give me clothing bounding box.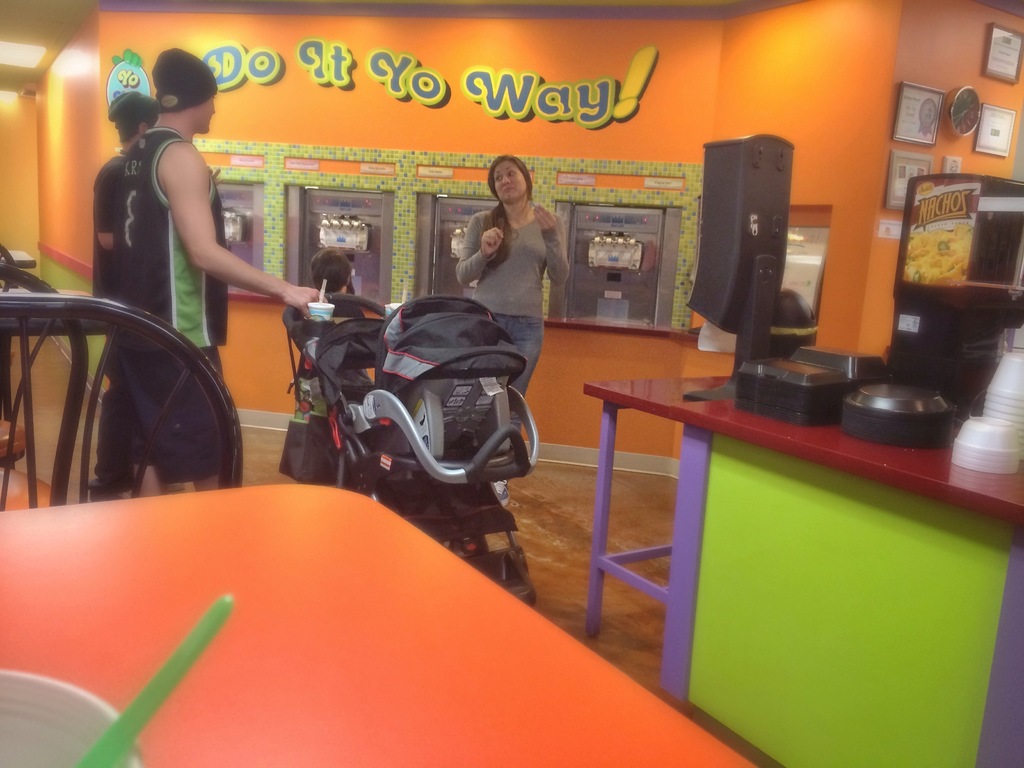
bbox=[278, 281, 387, 403].
